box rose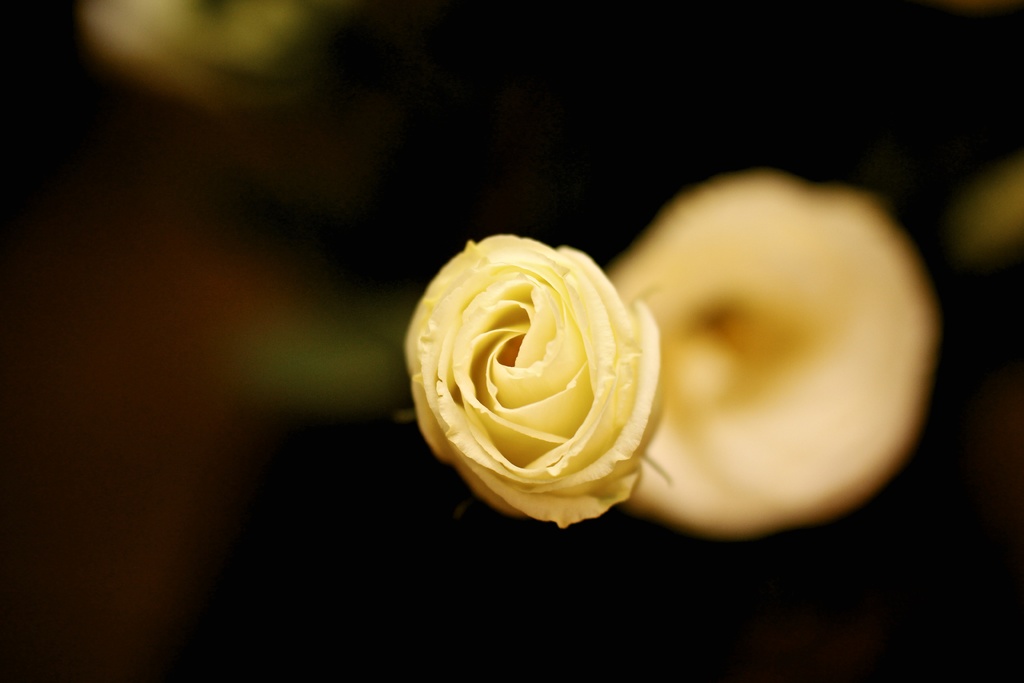
{"x1": 399, "y1": 231, "x2": 661, "y2": 529}
